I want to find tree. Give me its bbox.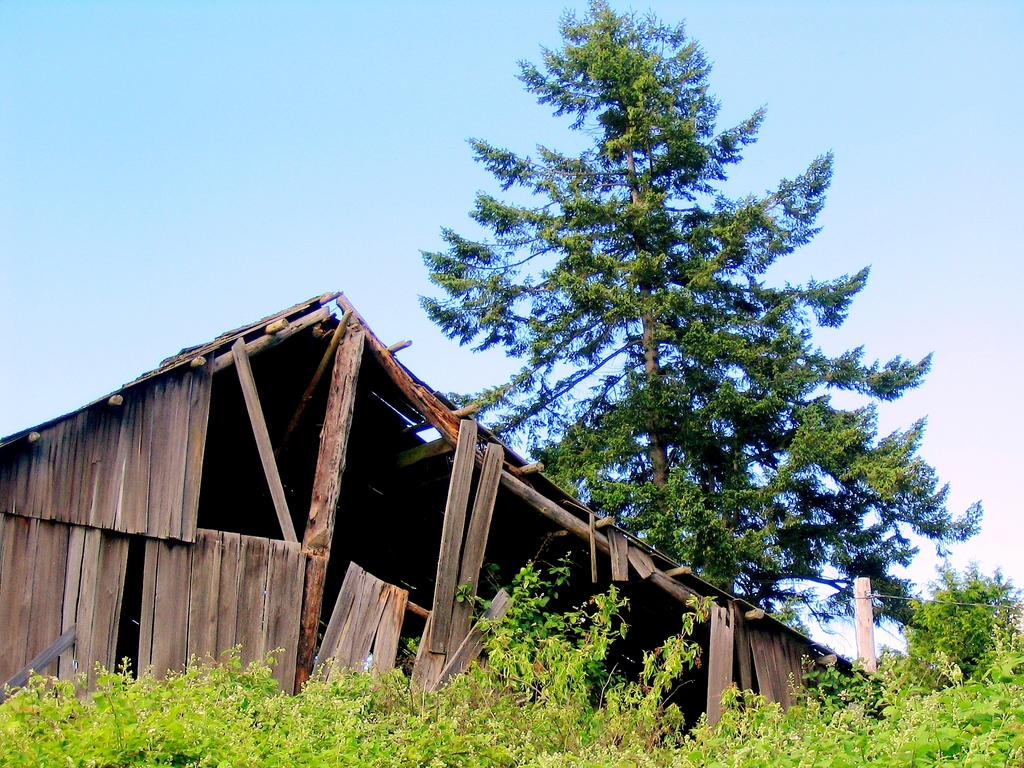
[413,0,988,664].
